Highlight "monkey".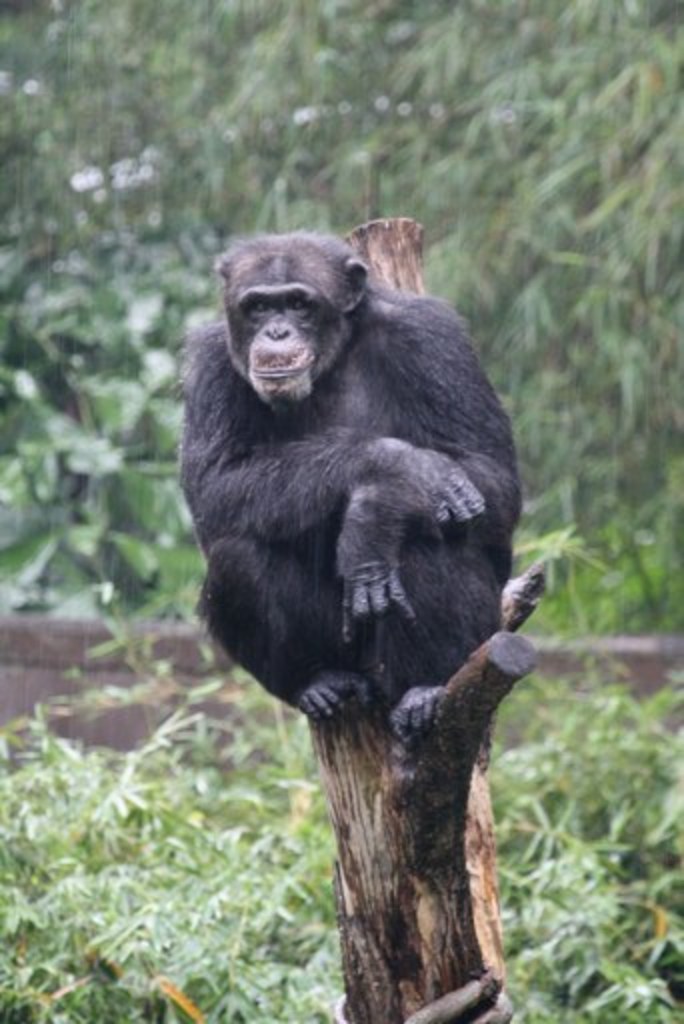
Highlighted region: [172,220,494,740].
